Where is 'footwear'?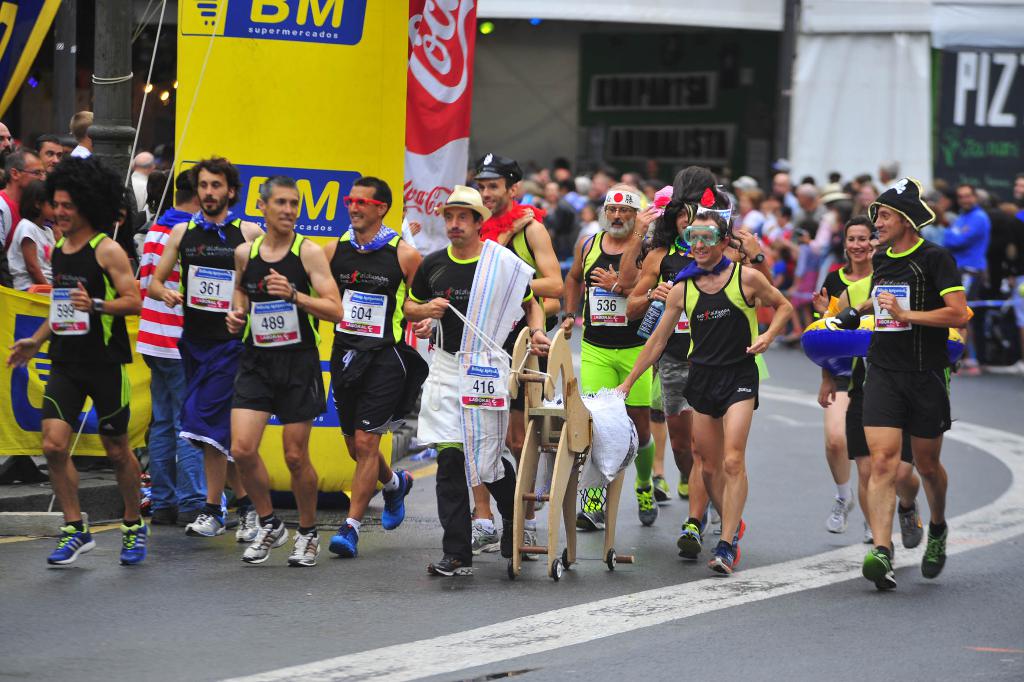
x1=239 y1=518 x2=286 y2=564.
